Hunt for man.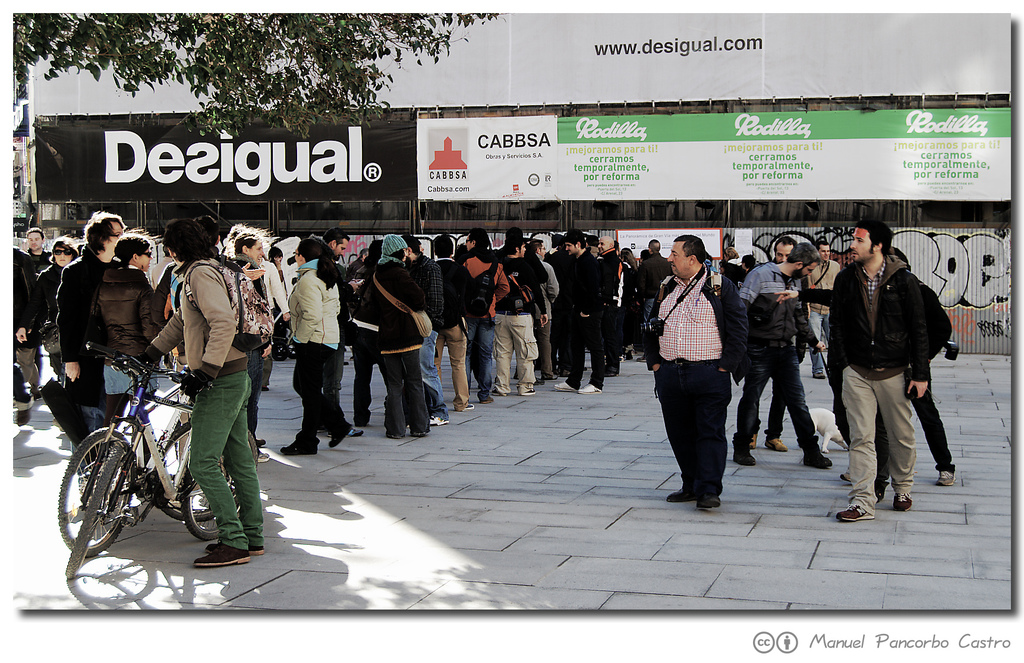
Hunted down at [529, 234, 562, 381].
